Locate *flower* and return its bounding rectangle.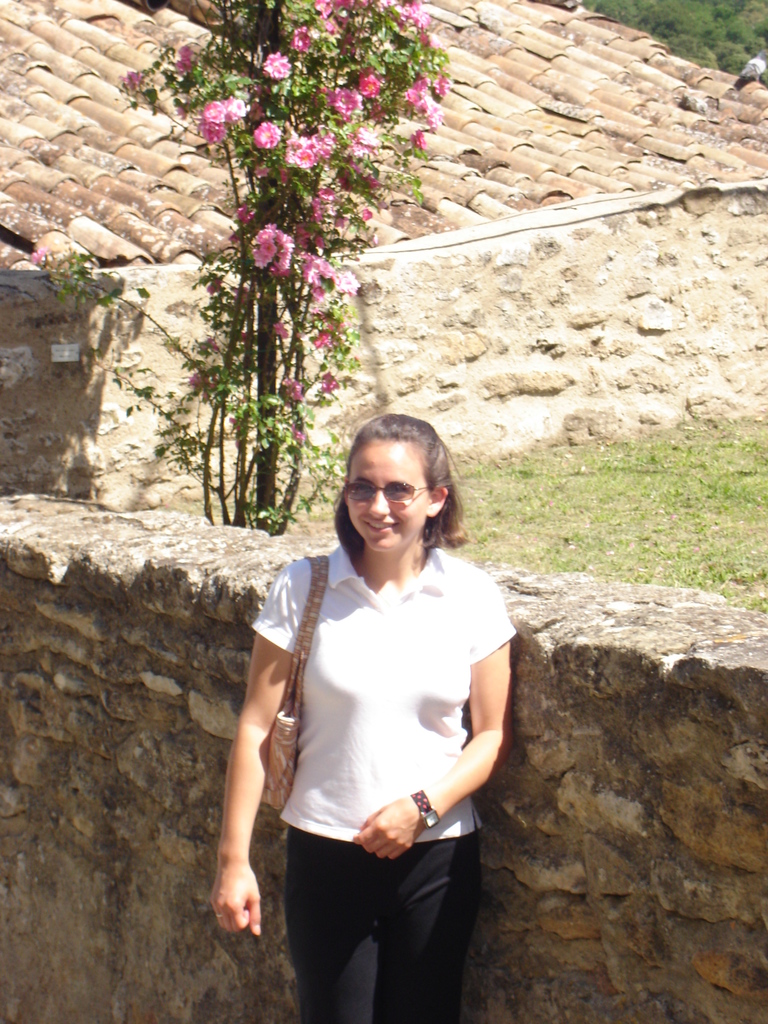
278, 376, 303, 410.
